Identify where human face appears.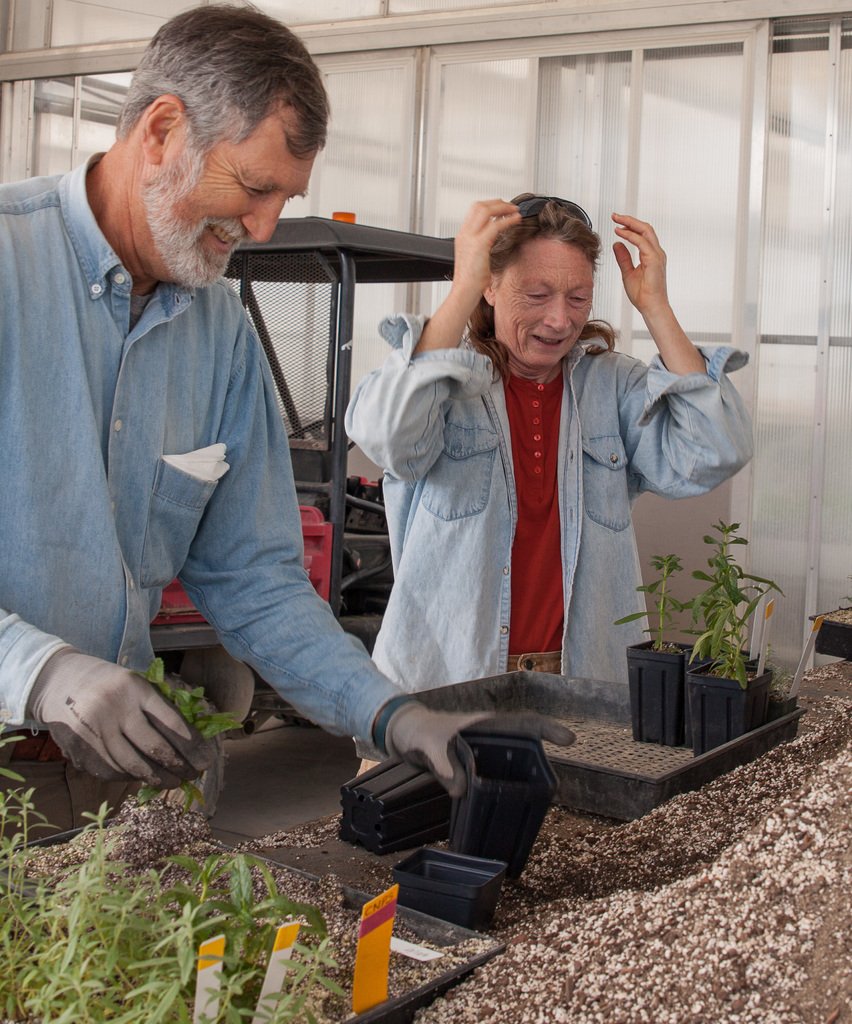
Appears at bbox(157, 120, 308, 290).
